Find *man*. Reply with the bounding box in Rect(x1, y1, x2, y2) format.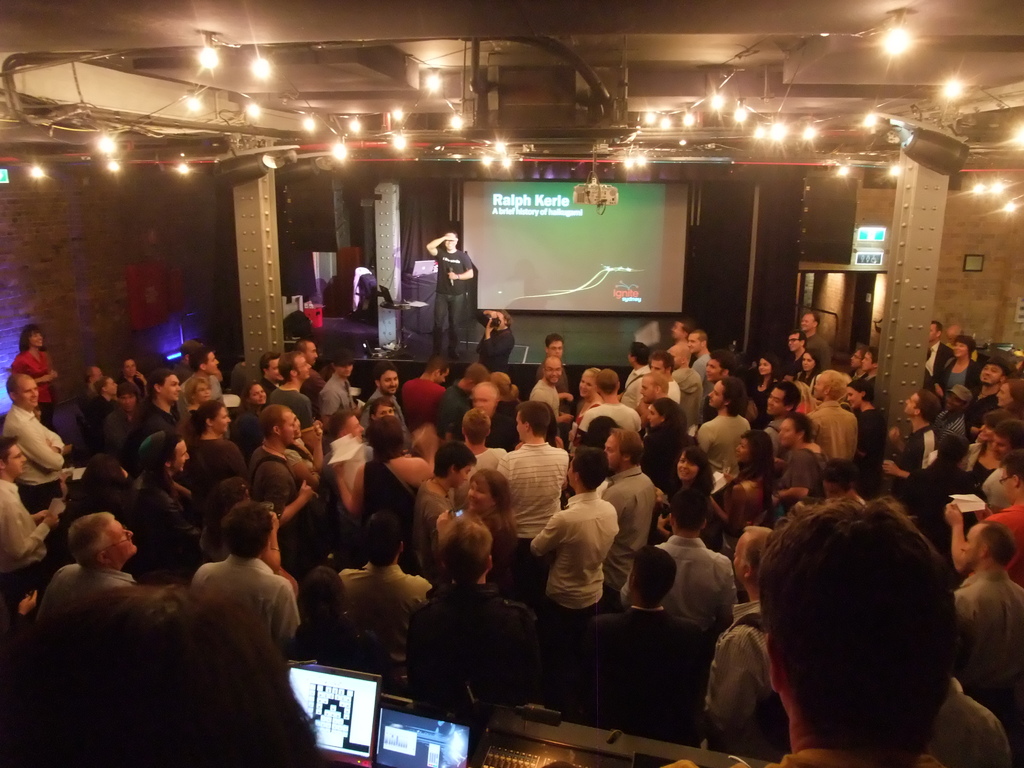
Rect(472, 380, 515, 452).
